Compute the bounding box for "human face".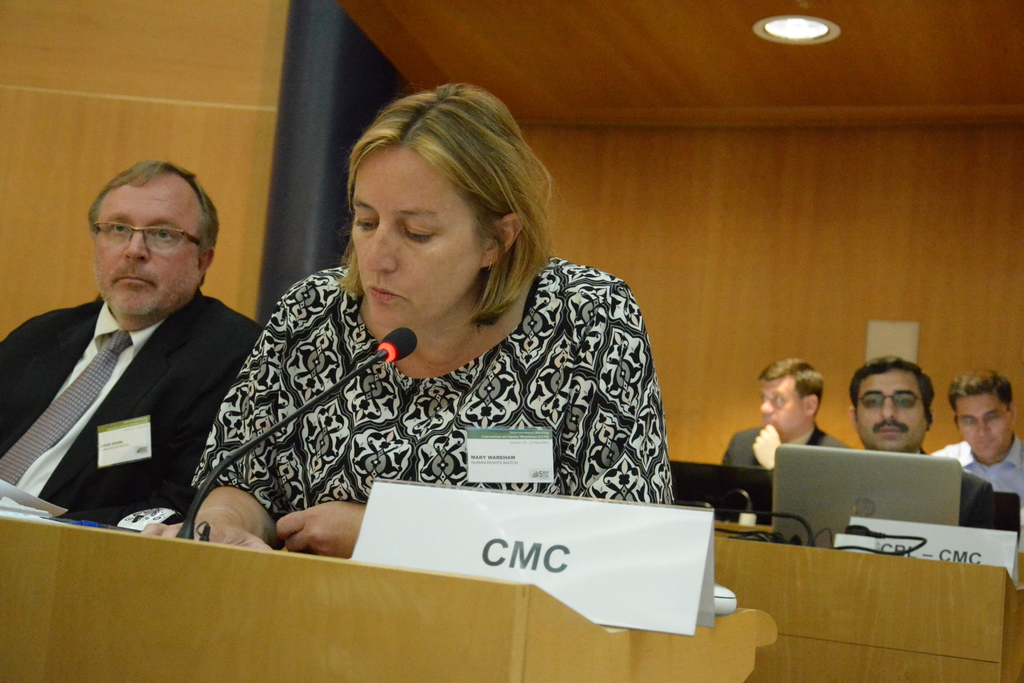
[left=952, top=393, right=1011, bottom=458].
